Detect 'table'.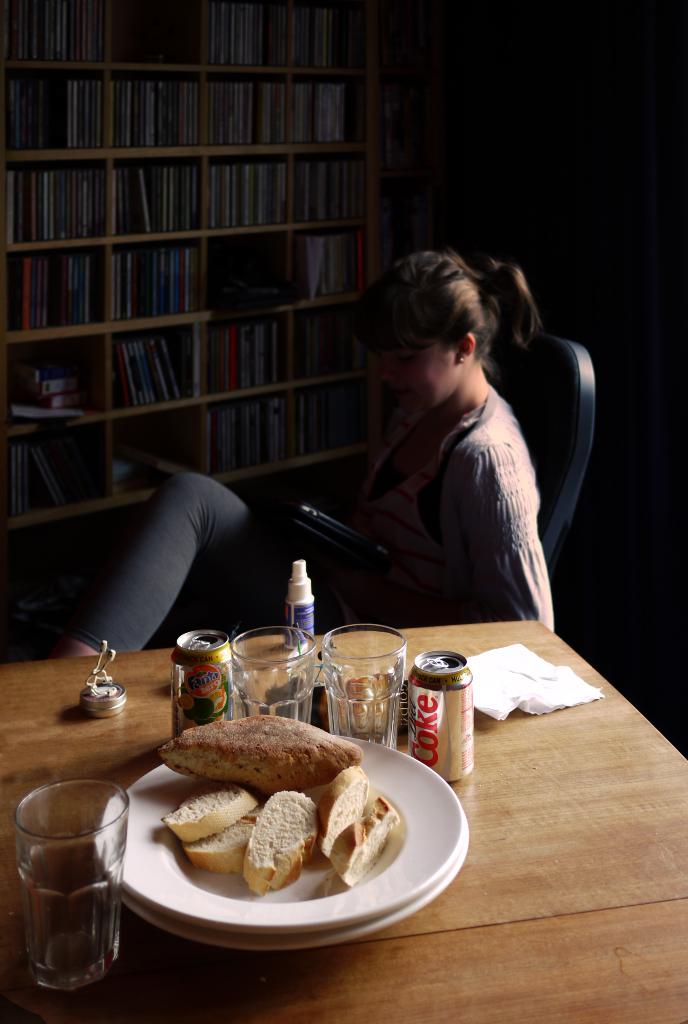
Detected at x1=0, y1=521, x2=609, y2=1023.
